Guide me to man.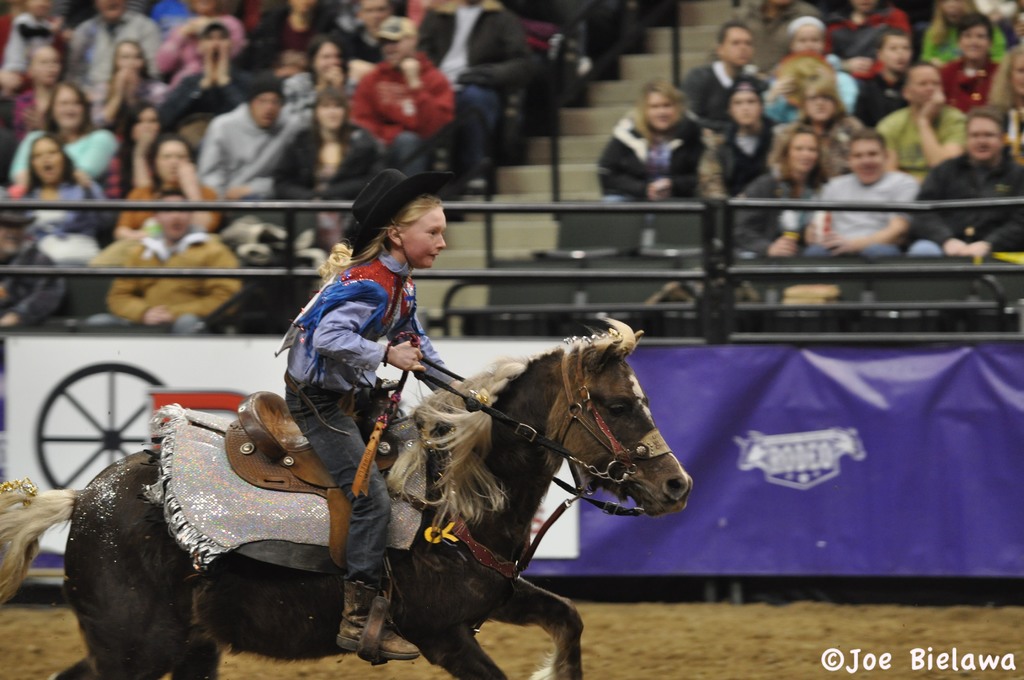
Guidance: box(156, 26, 246, 136).
